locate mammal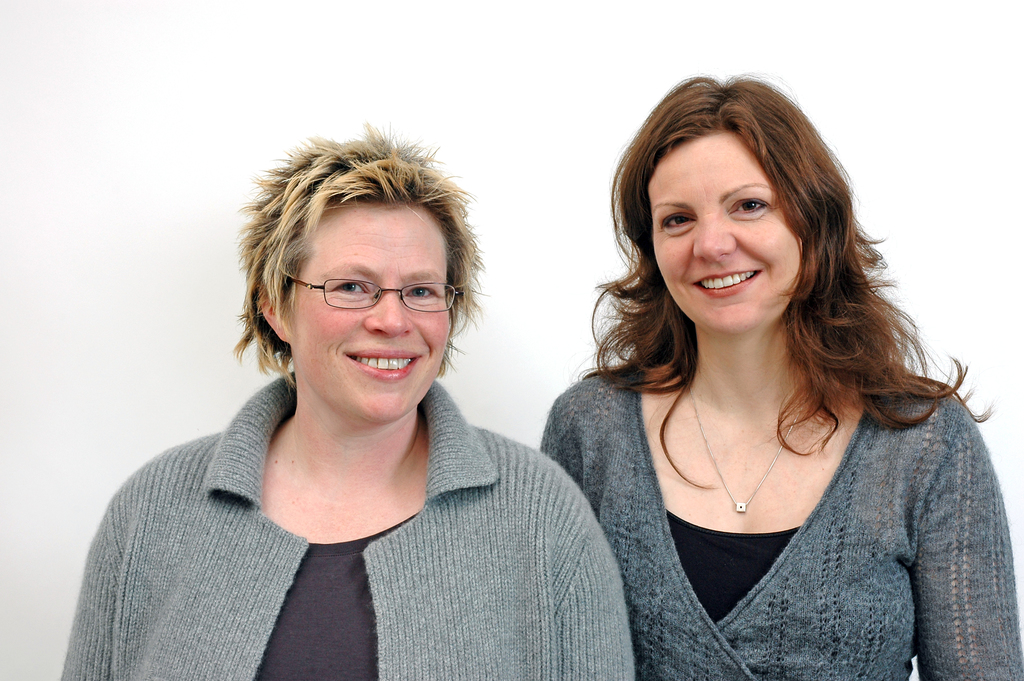
[x1=538, y1=60, x2=1023, y2=680]
